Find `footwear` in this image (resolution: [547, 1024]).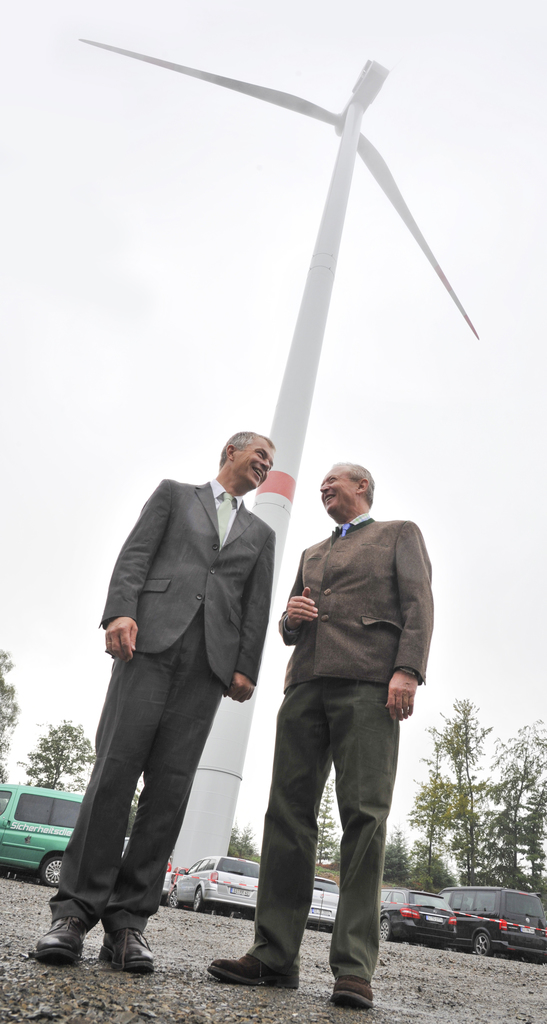
(left=95, top=925, right=169, bottom=981).
